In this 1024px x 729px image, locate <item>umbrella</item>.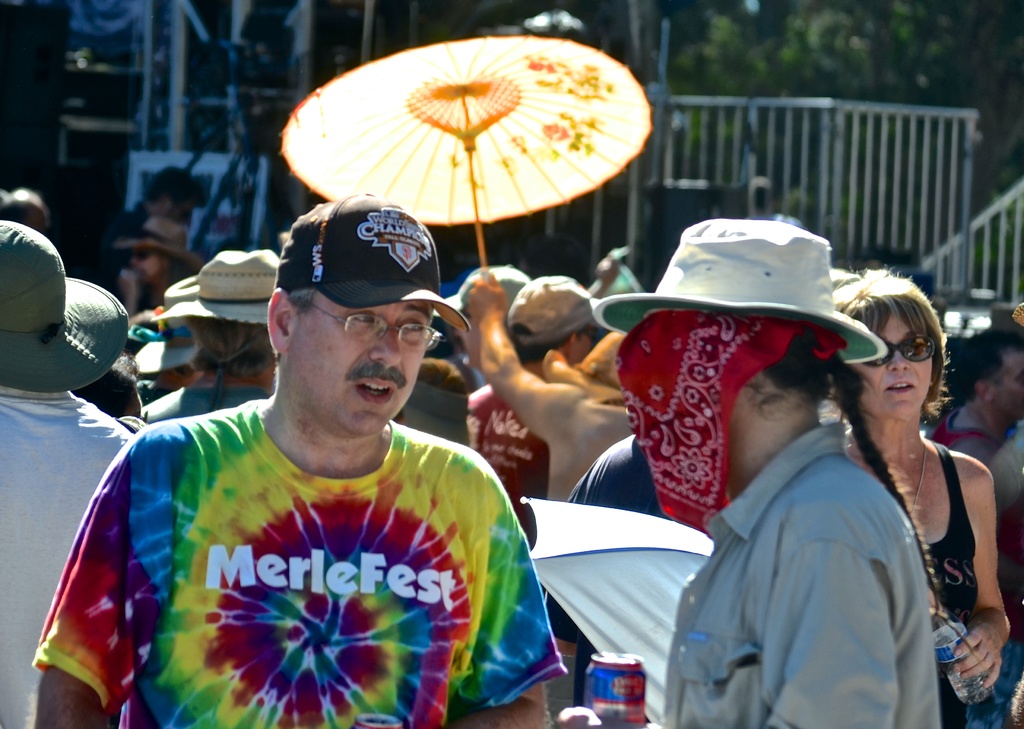
Bounding box: [x1=253, y1=20, x2=669, y2=302].
